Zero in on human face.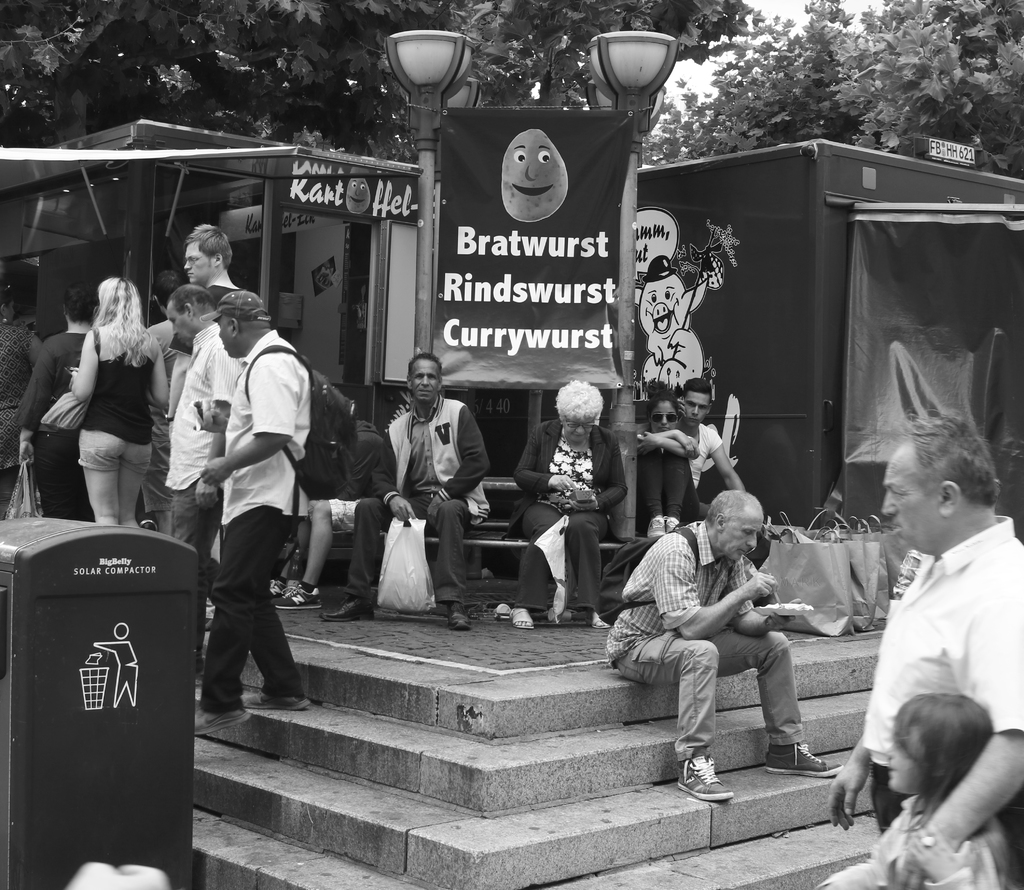
Zeroed in: l=563, t=414, r=595, b=441.
